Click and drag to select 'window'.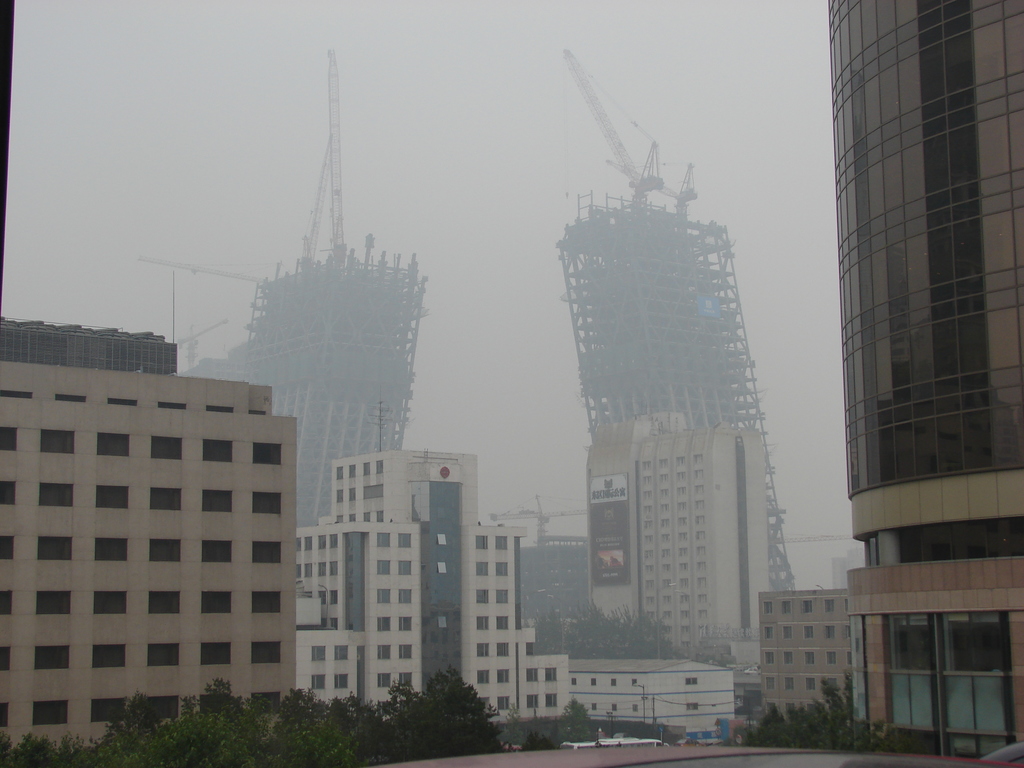
Selection: (left=38, top=483, right=76, bottom=509).
